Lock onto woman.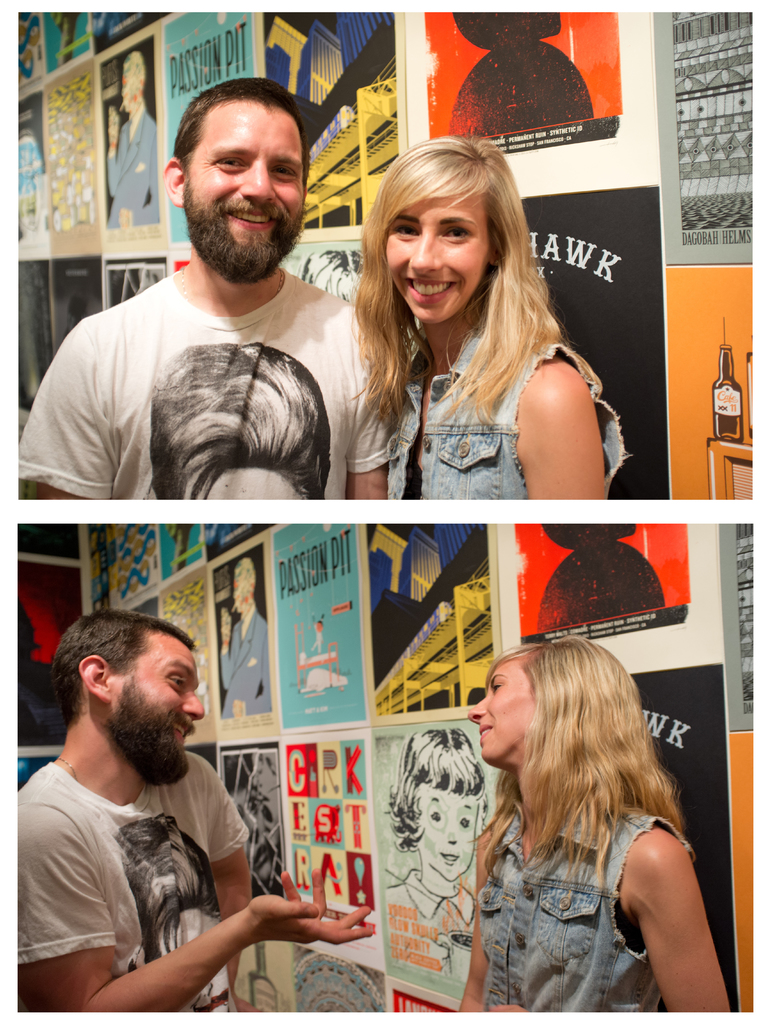
Locked: [x1=352, y1=137, x2=626, y2=501].
